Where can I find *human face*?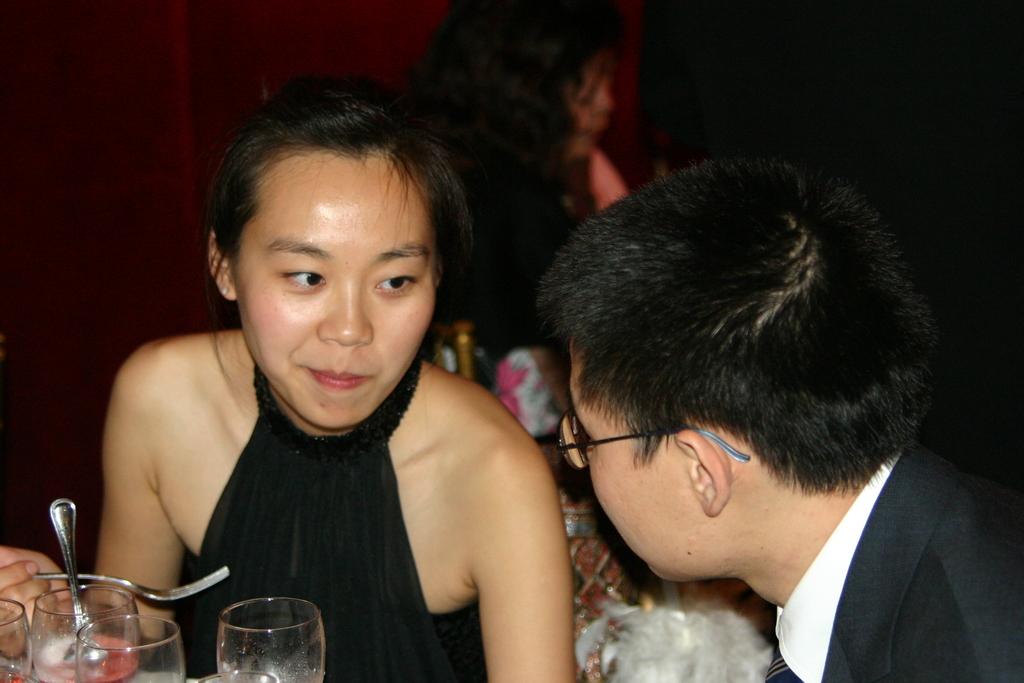
You can find it at box=[569, 348, 701, 582].
